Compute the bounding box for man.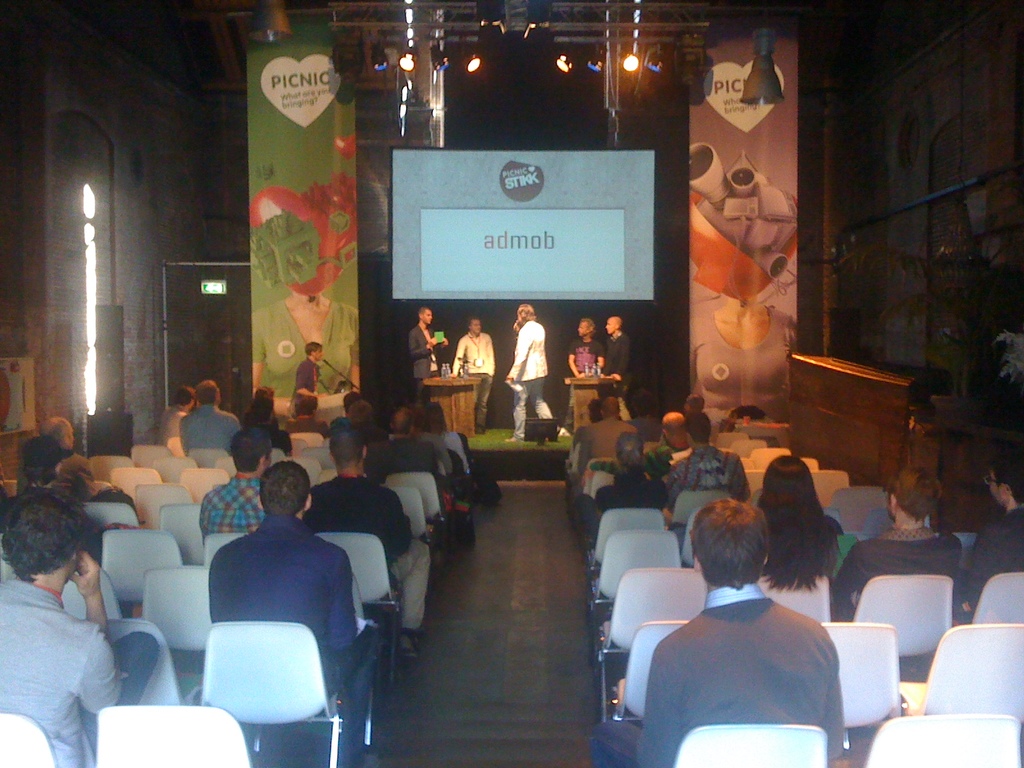
573 431 671 544.
